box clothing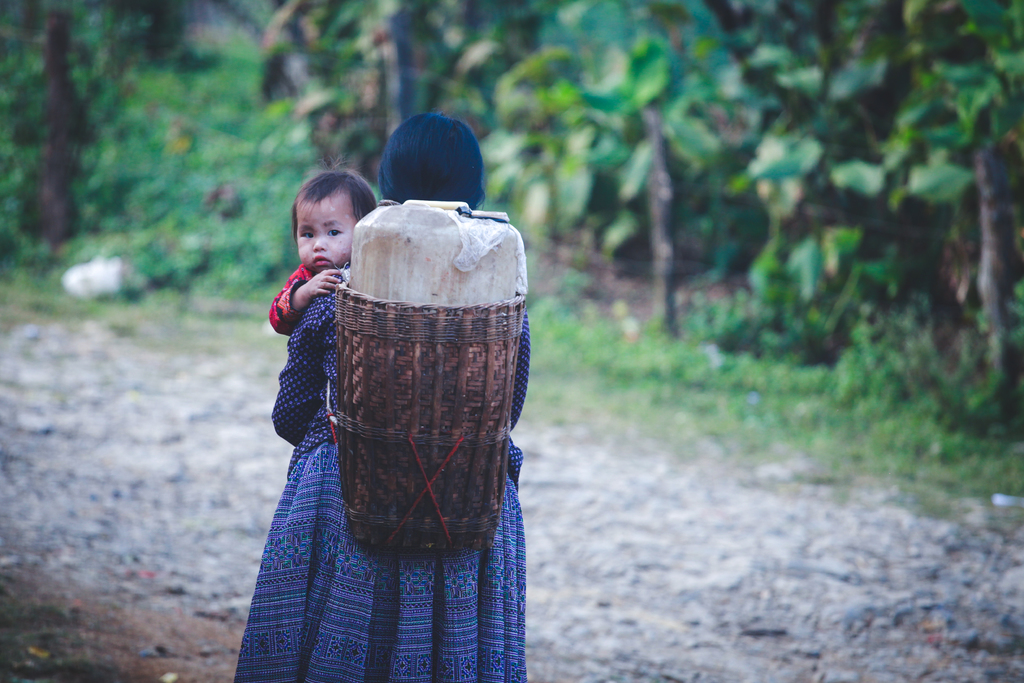
crop(266, 261, 314, 336)
